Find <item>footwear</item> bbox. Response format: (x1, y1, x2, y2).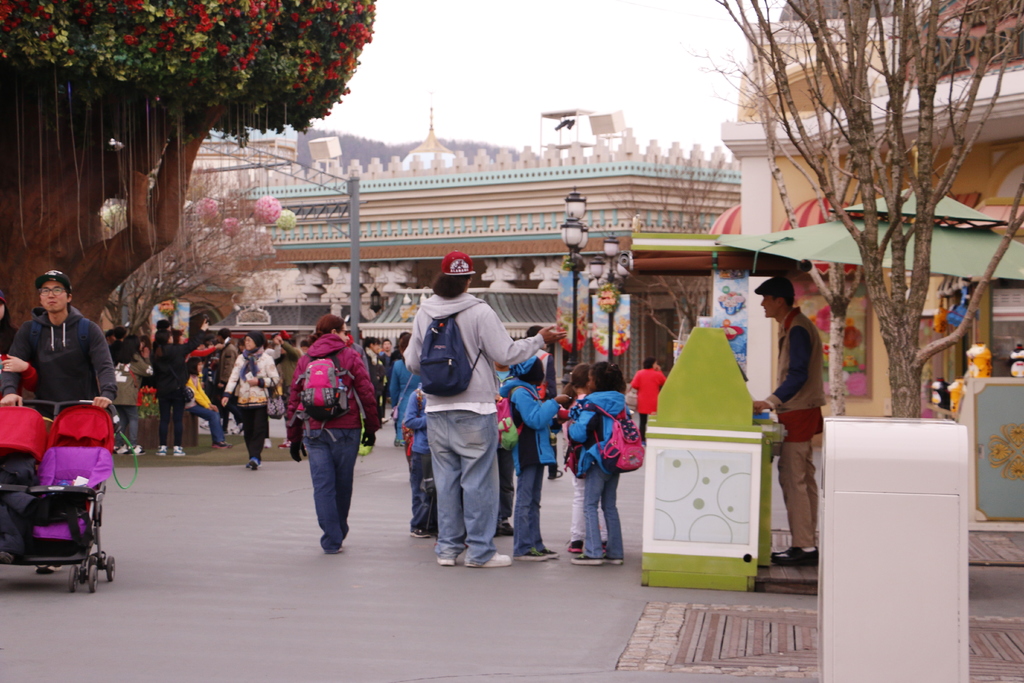
(529, 547, 557, 558).
